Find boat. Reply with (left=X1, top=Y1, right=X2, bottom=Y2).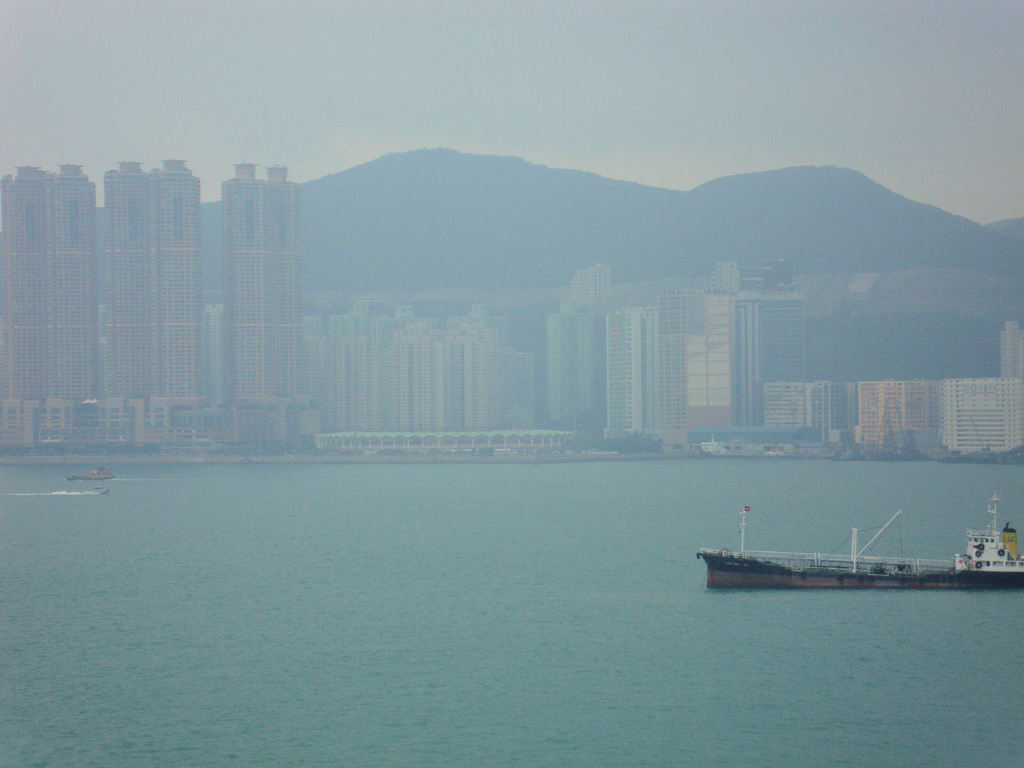
(left=698, top=518, right=979, bottom=598).
